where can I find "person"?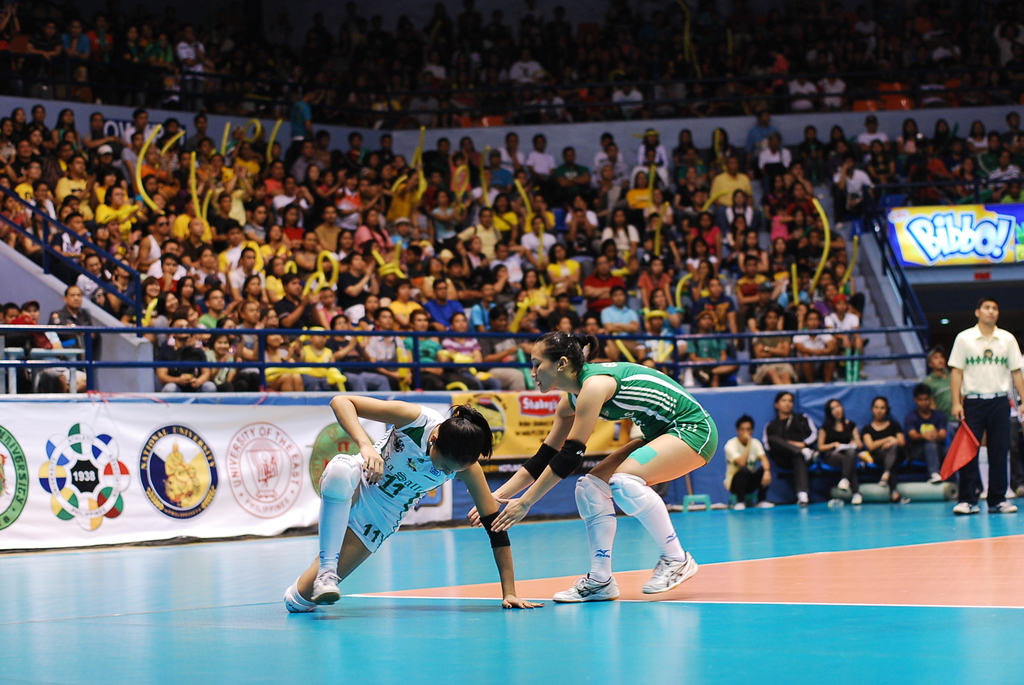
You can find it at [422, 137, 452, 174].
